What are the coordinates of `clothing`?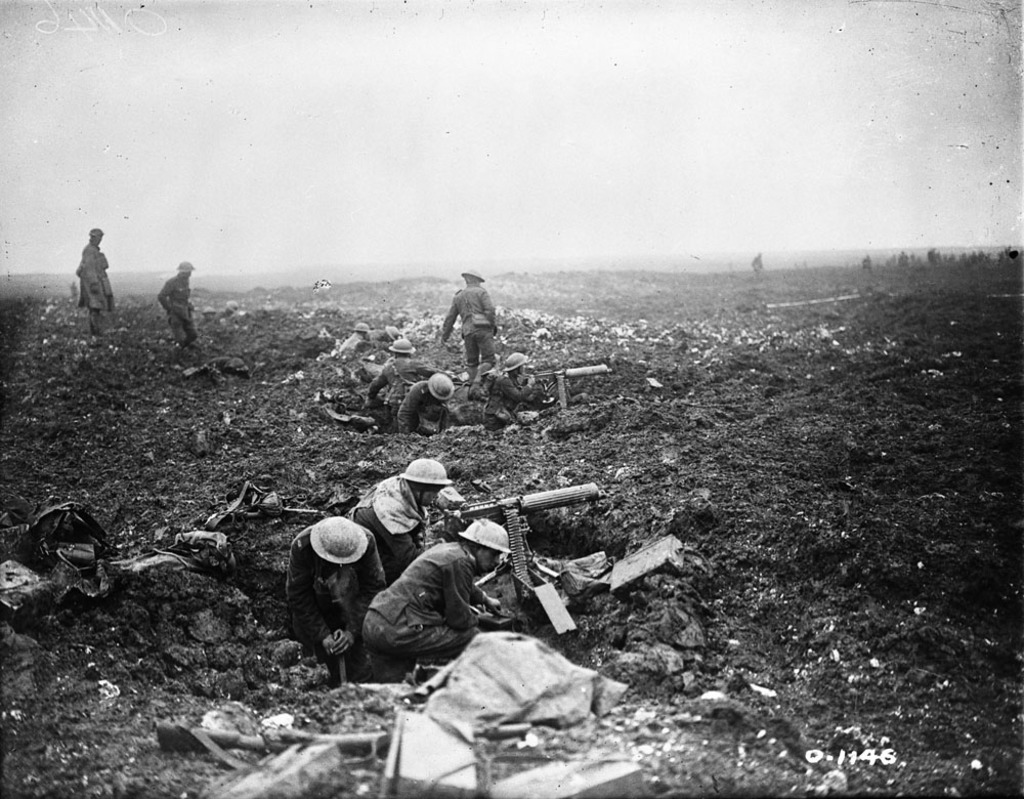
(429,510,467,545).
